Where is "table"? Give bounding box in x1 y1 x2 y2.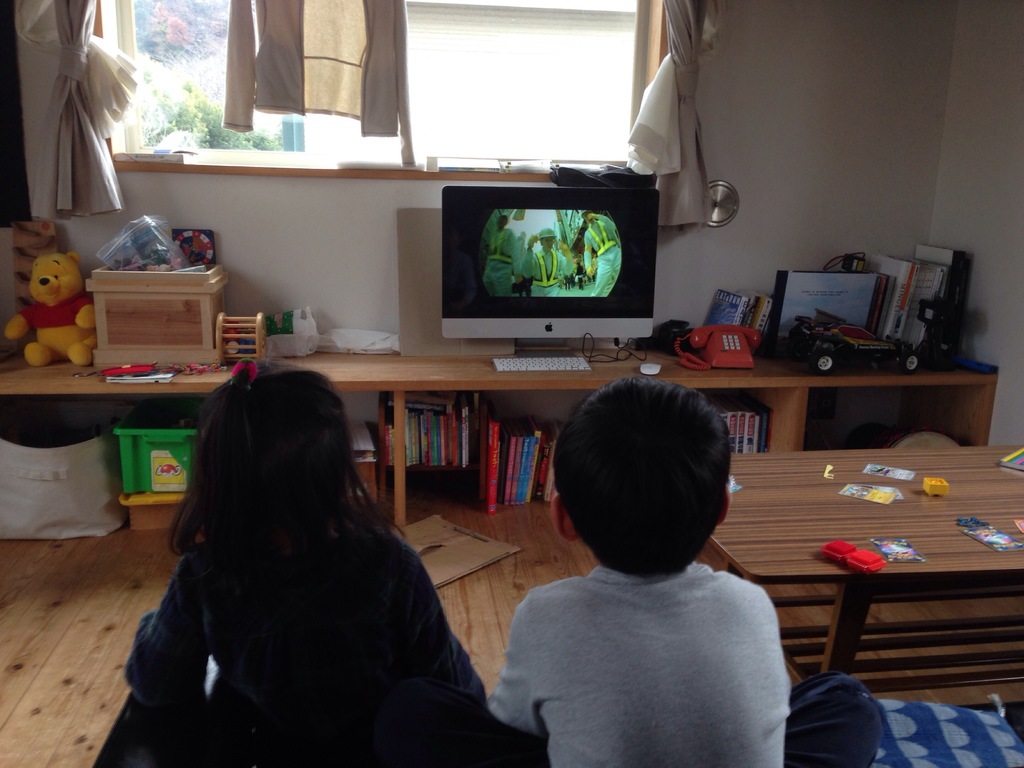
710 442 1021 692.
